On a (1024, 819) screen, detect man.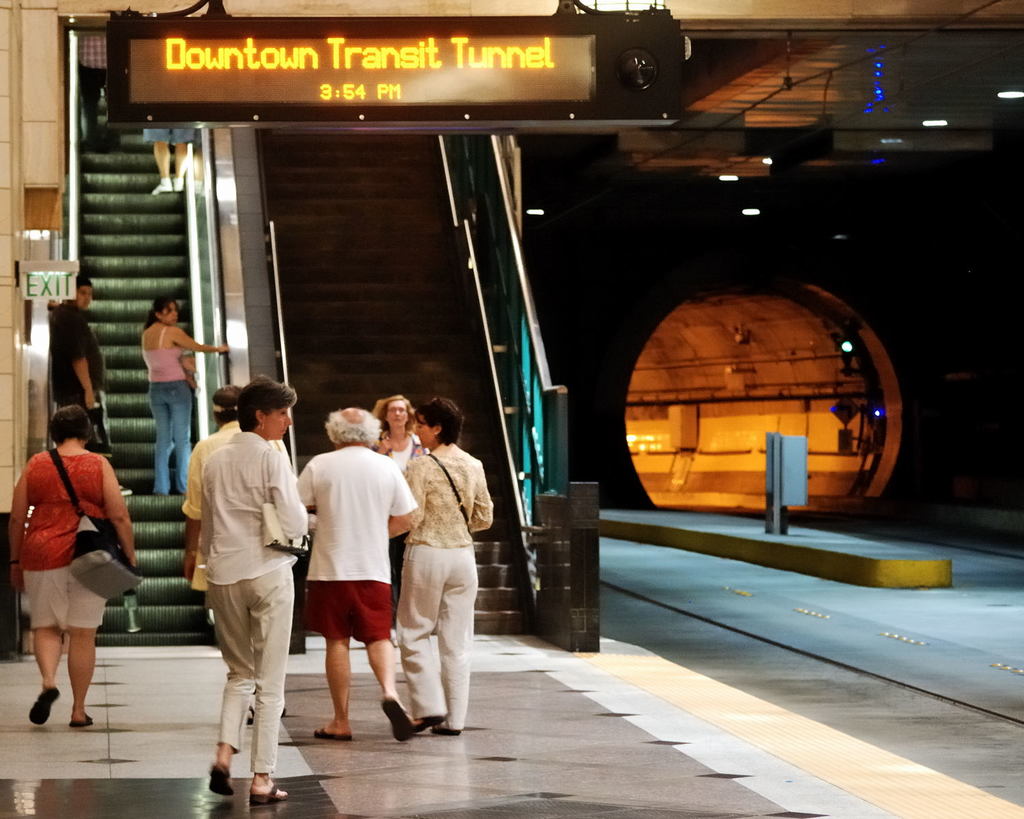
48:275:121:473.
